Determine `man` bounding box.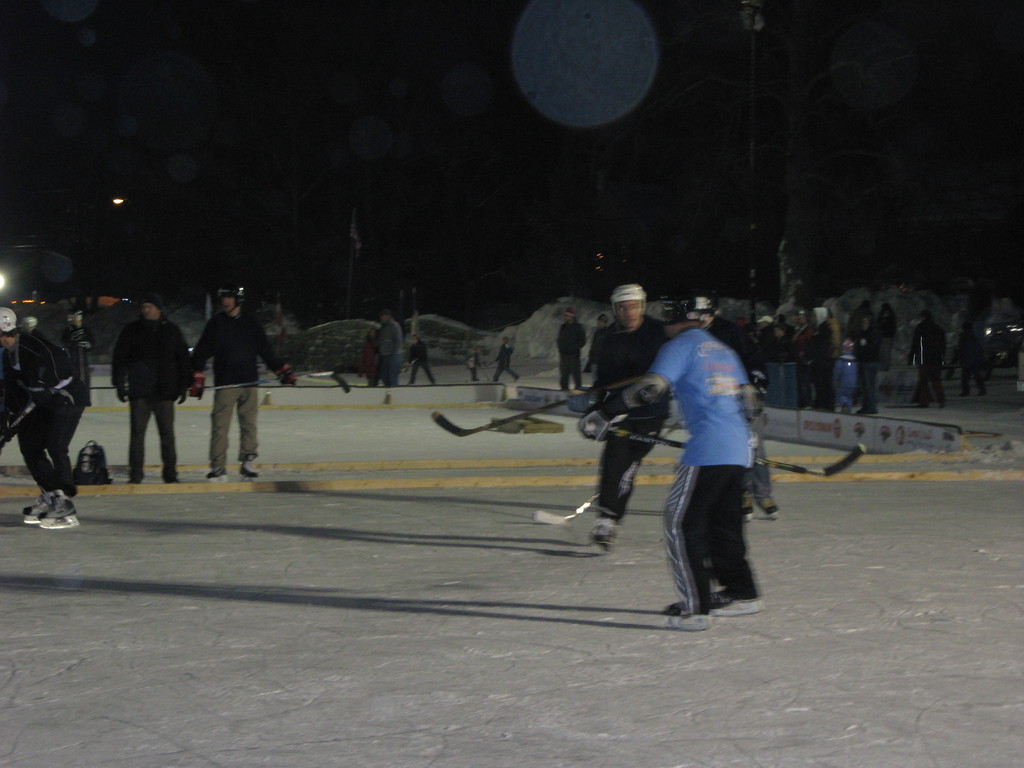
Determined: [x1=0, y1=304, x2=88, y2=526].
